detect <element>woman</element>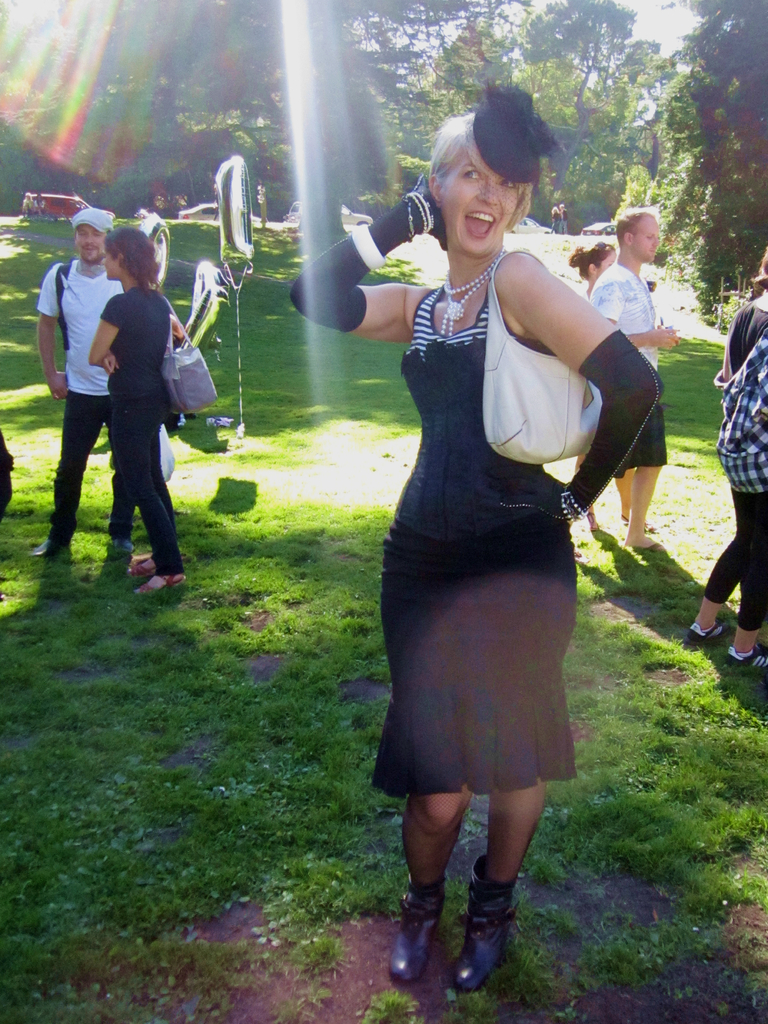
box(569, 235, 660, 534)
